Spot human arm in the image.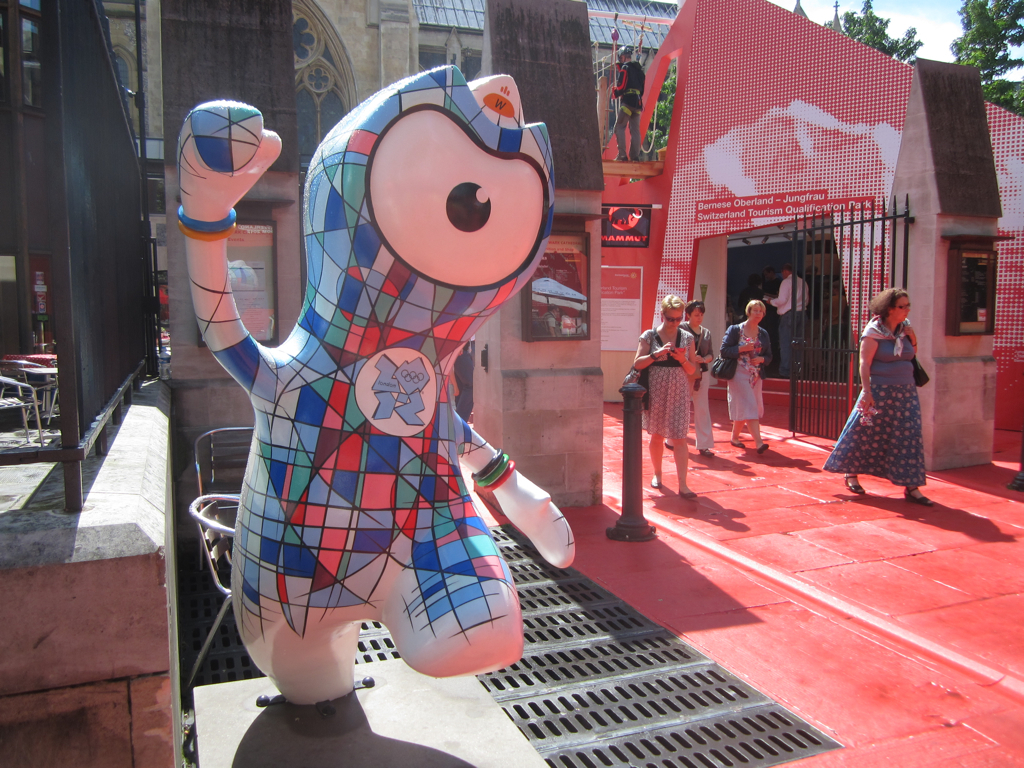
human arm found at x1=715, y1=324, x2=769, y2=358.
